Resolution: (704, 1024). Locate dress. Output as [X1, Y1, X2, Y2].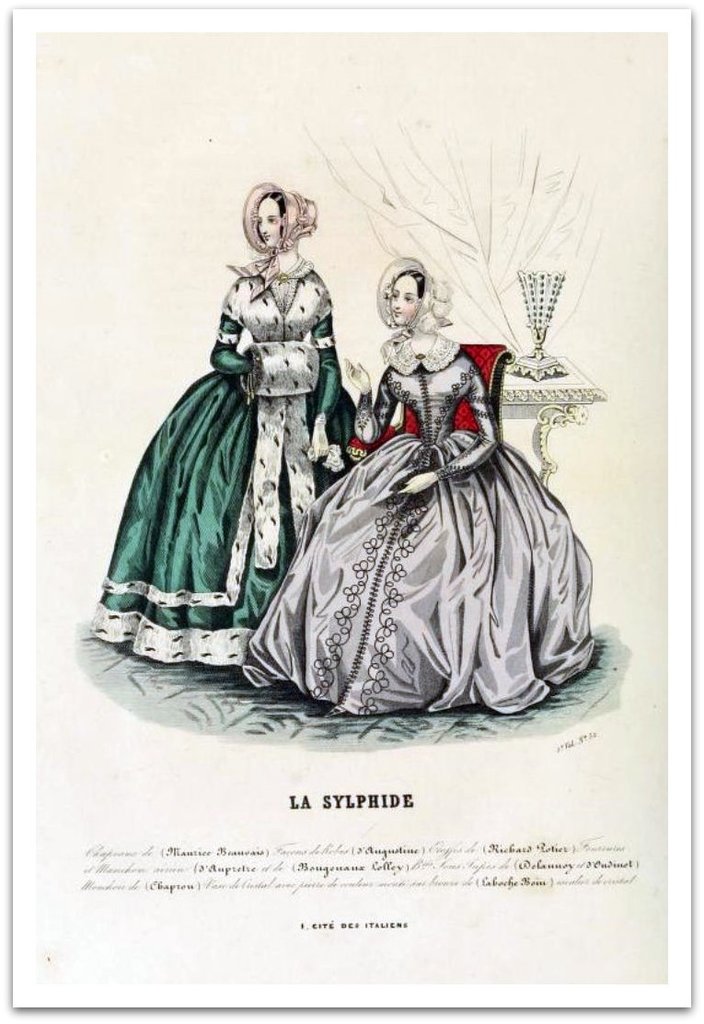
[237, 332, 590, 716].
